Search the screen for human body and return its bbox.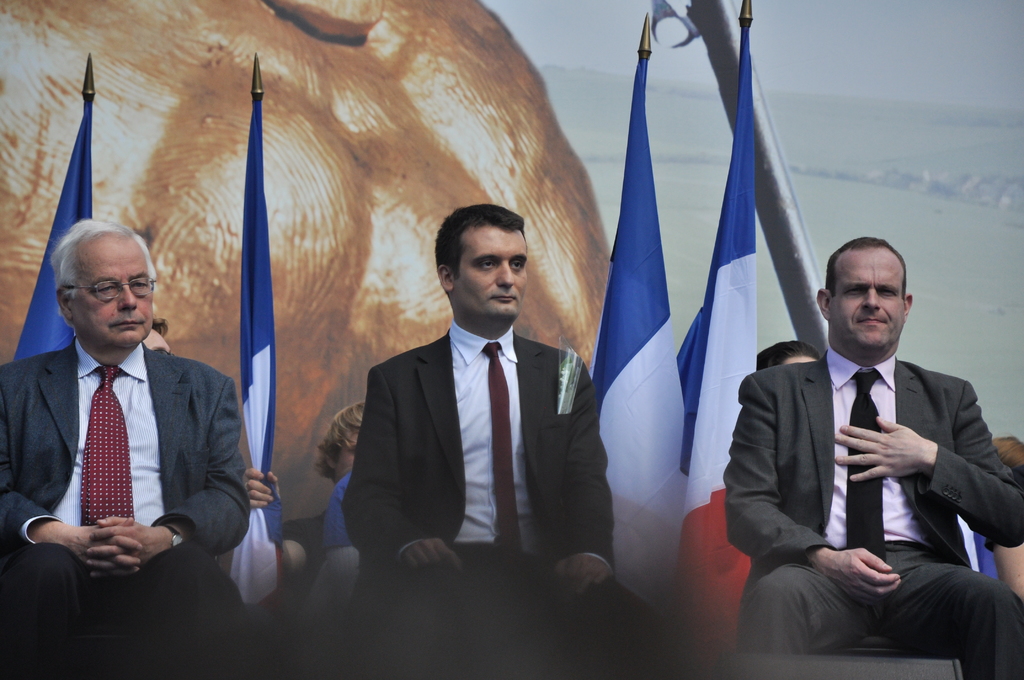
Found: crop(339, 196, 686, 679).
